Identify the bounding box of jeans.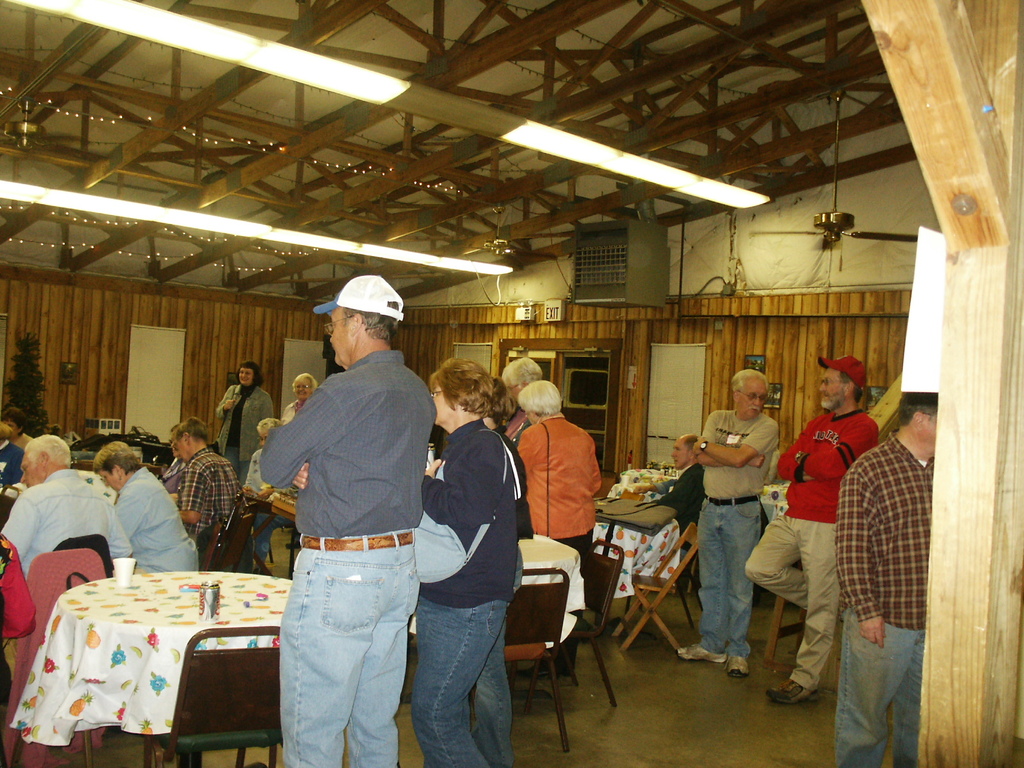
(832,609,924,767).
